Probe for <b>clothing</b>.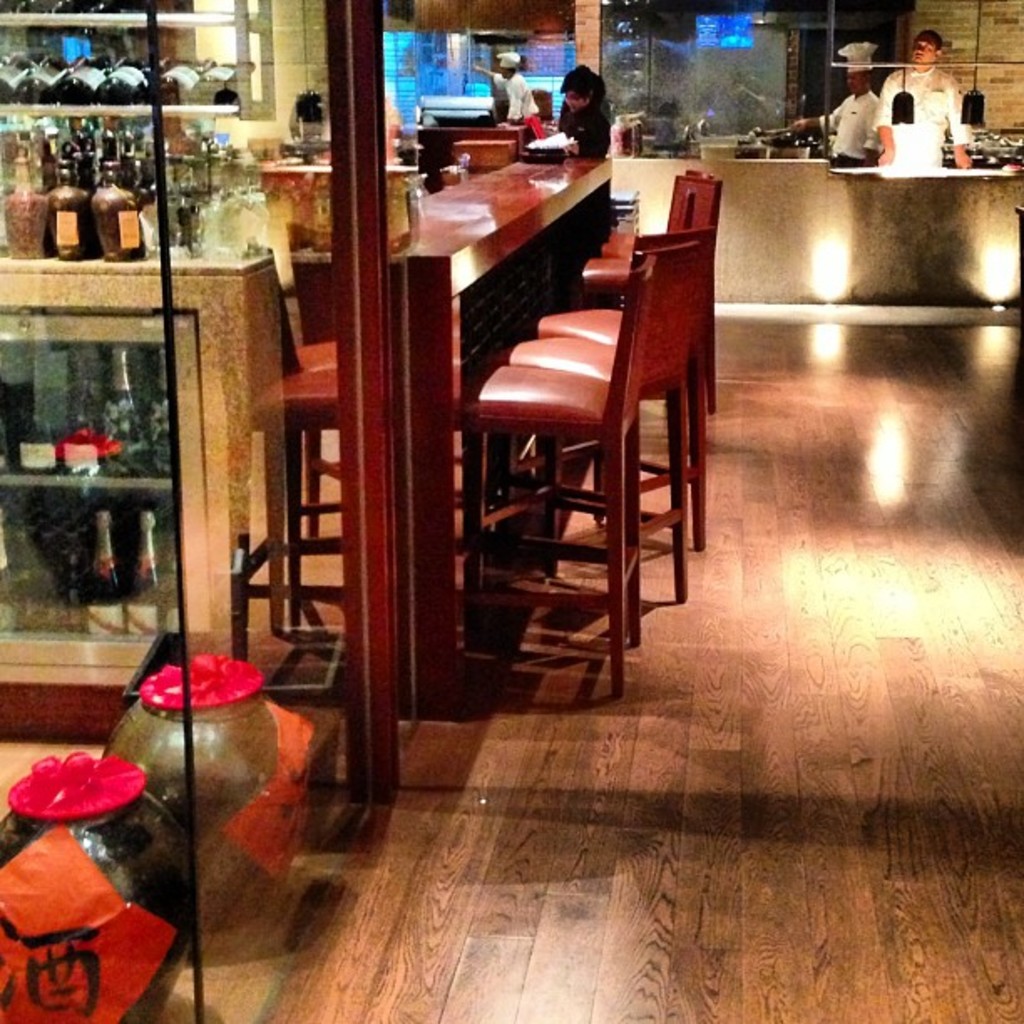
Probe result: (490, 67, 537, 141).
